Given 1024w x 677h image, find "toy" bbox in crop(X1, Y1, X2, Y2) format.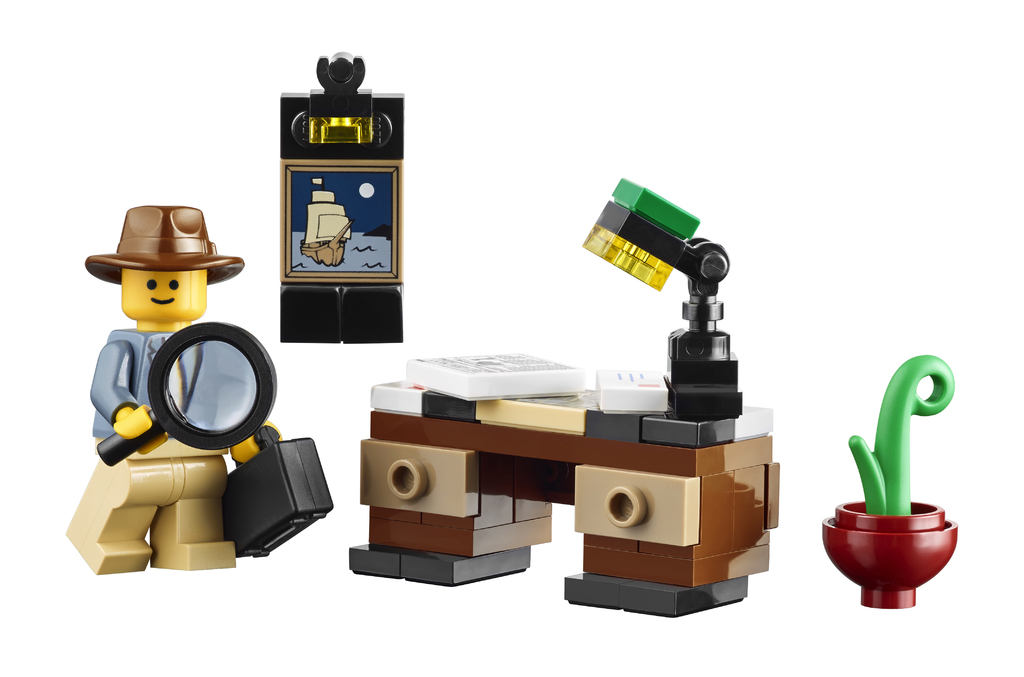
crop(820, 352, 958, 610).
